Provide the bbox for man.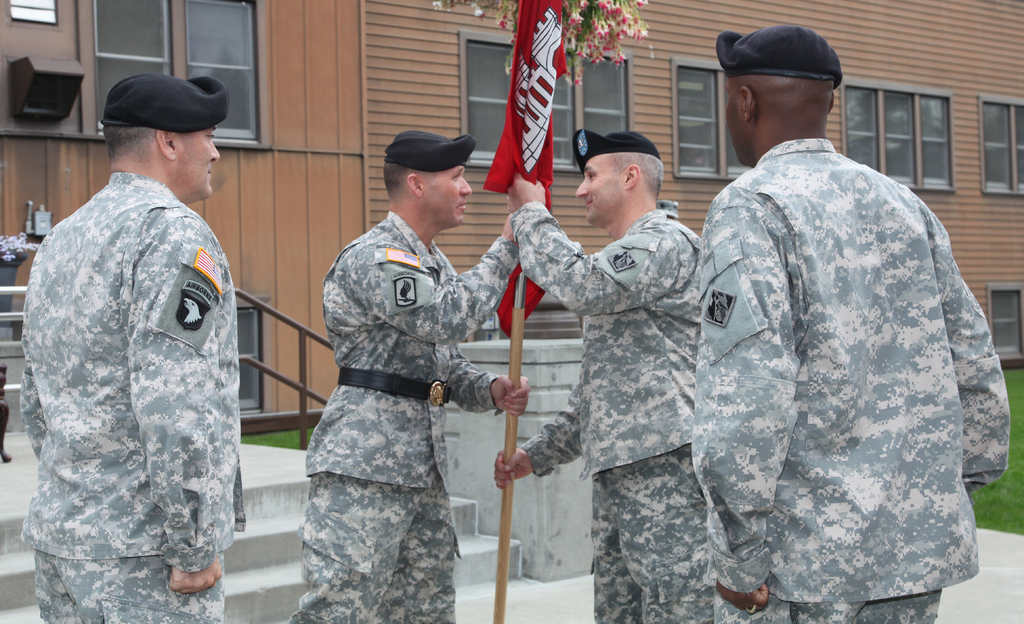
box=[687, 16, 1012, 623].
